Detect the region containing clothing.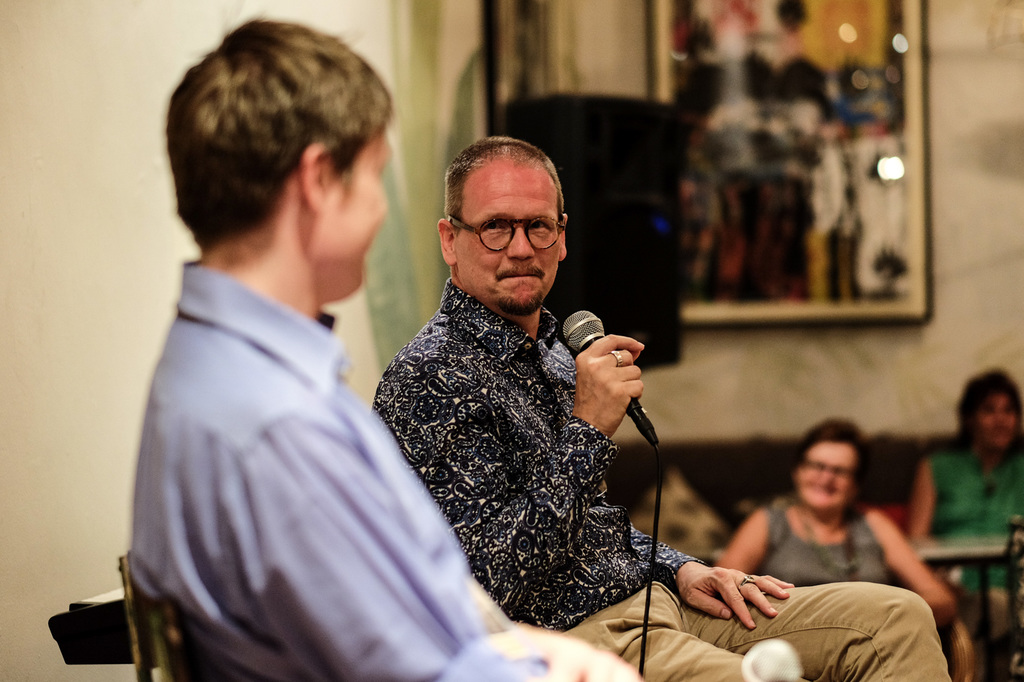
crop(346, 278, 698, 634).
